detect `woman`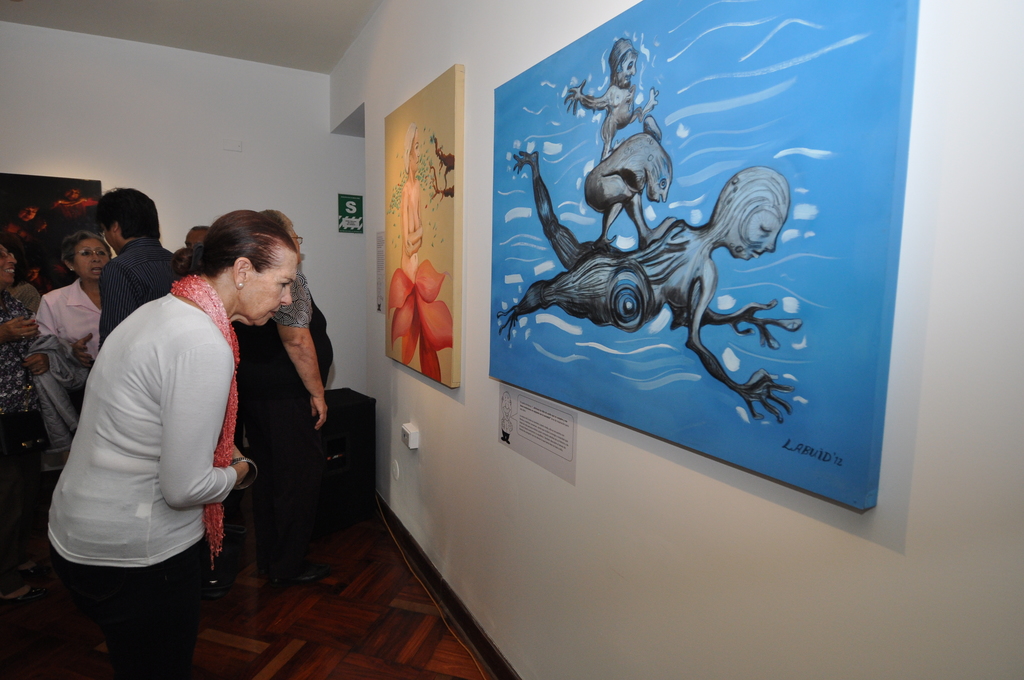
{"x1": 28, "y1": 231, "x2": 143, "y2": 365}
